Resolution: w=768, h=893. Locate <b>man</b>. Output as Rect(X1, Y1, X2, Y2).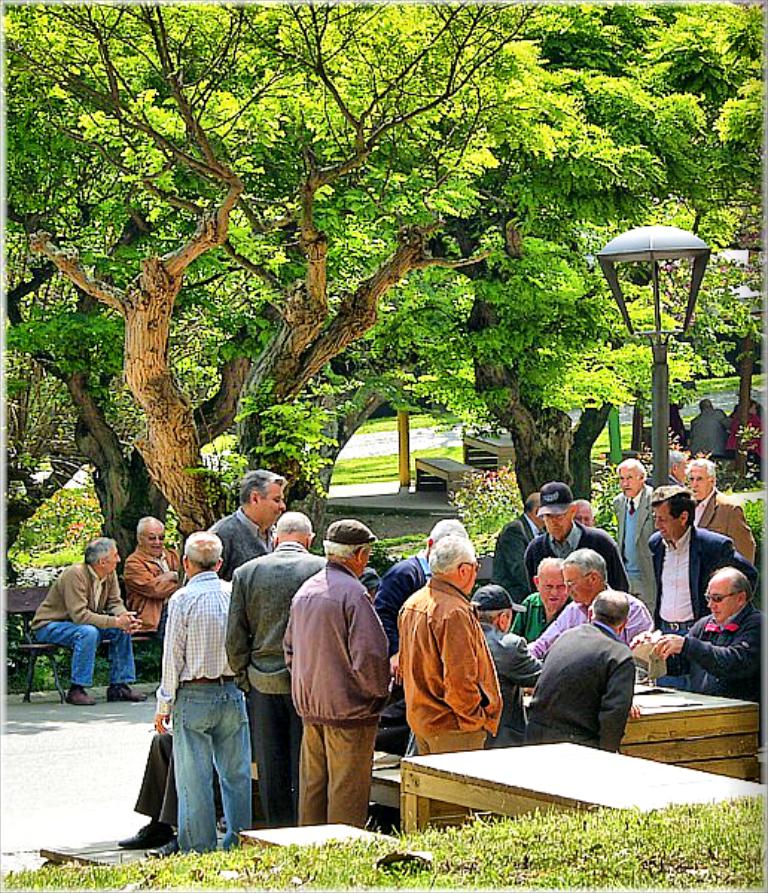
Rect(619, 564, 764, 708).
